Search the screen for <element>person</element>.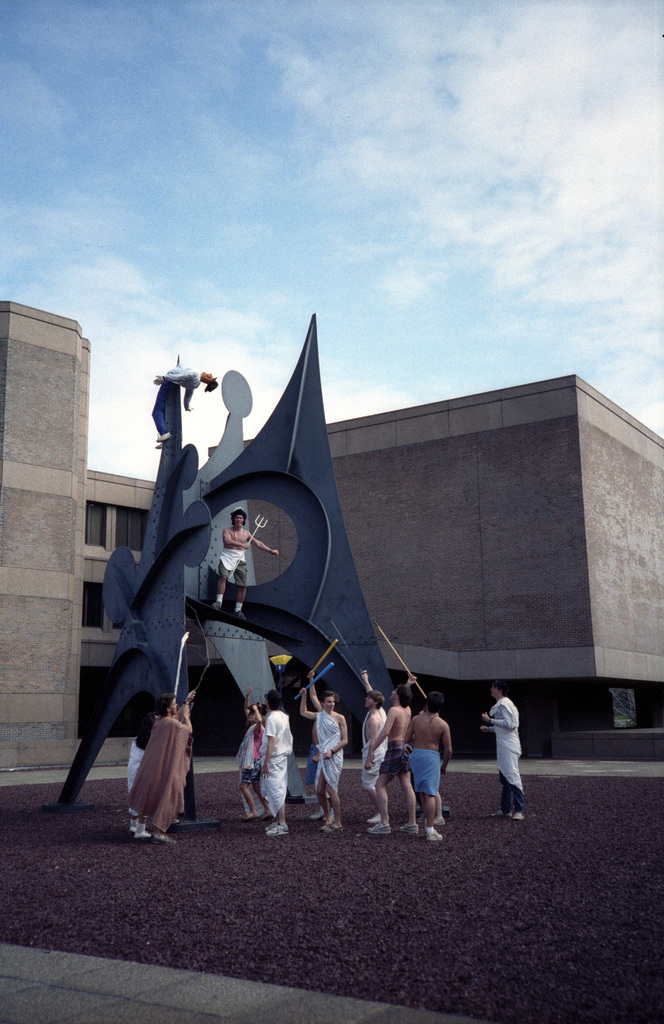
Found at l=261, t=688, r=296, b=833.
